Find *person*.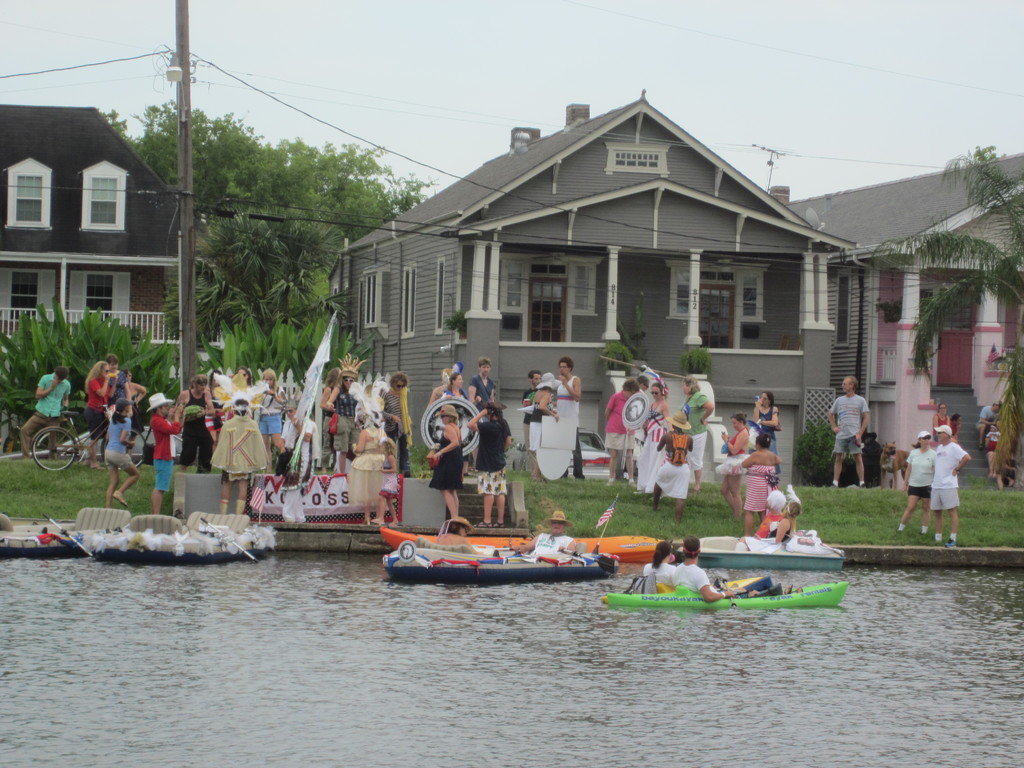
pyautogui.locateOnScreen(175, 372, 209, 474).
